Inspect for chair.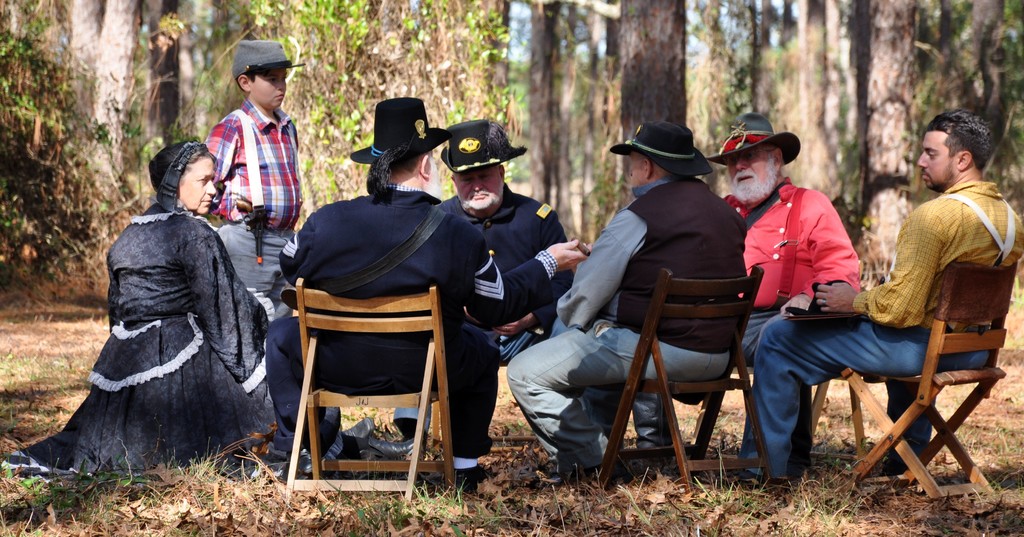
Inspection: region(268, 257, 462, 501).
